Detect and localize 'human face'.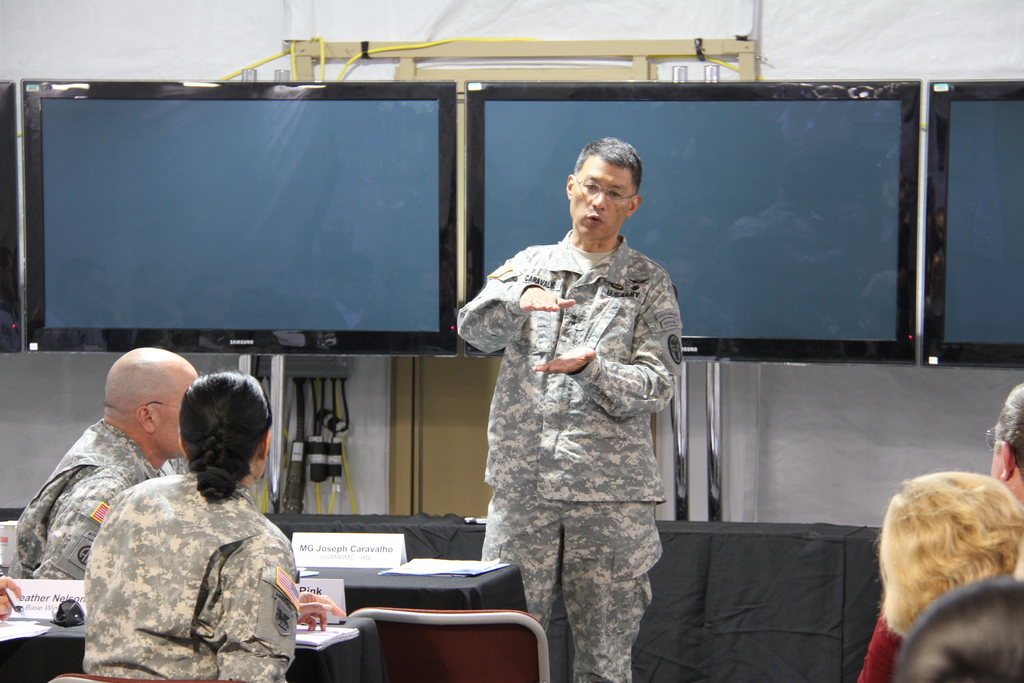
Localized at locate(570, 163, 632, 239).
